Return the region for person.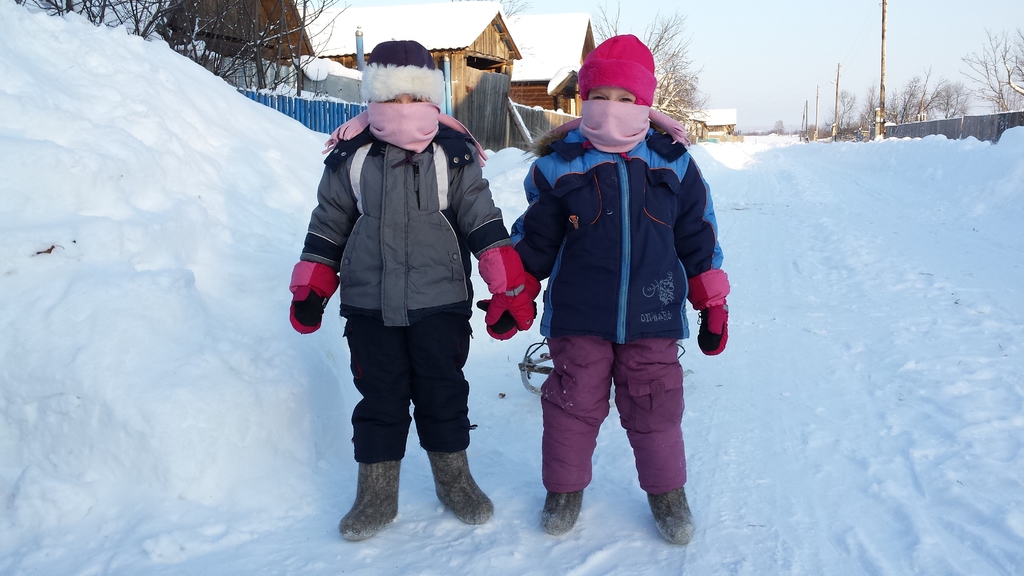
region(287, 36, 540, 540).
